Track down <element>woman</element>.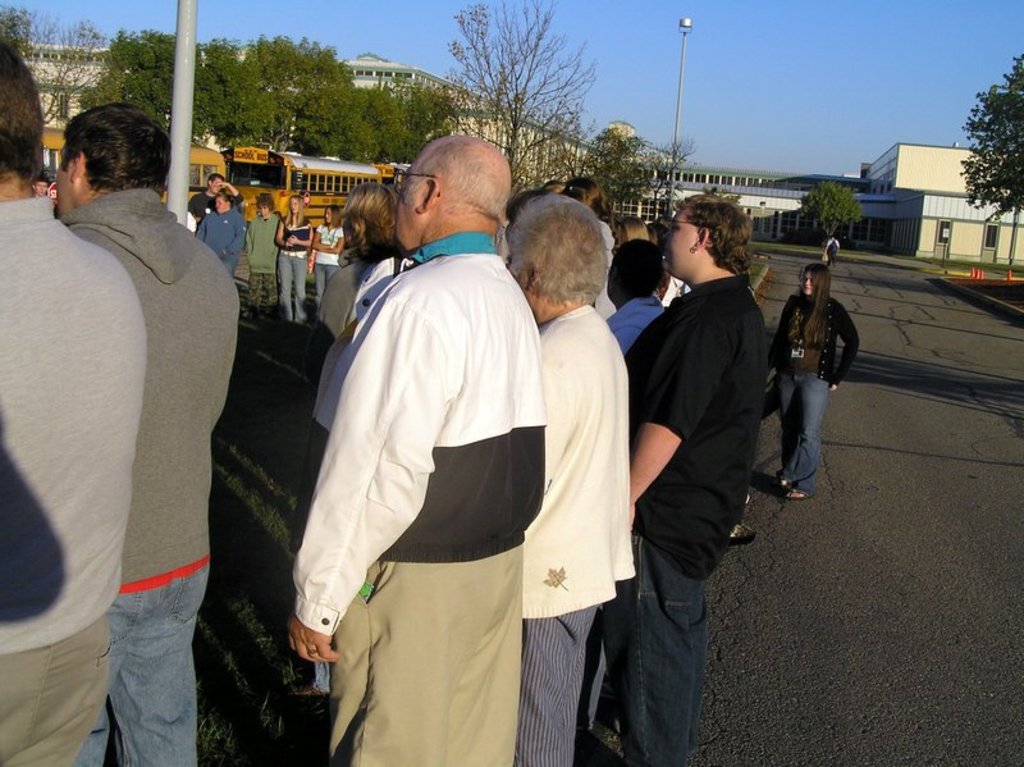
Tracked to l=196, t=193, r=247, b=284.
